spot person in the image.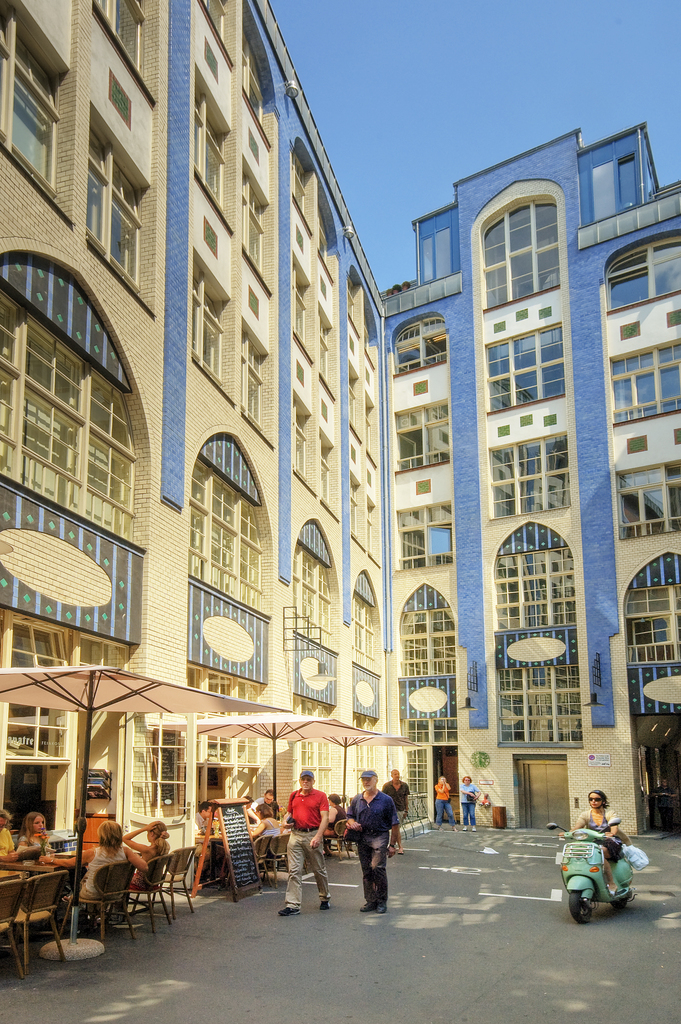
person found at 248/794/284/824.
